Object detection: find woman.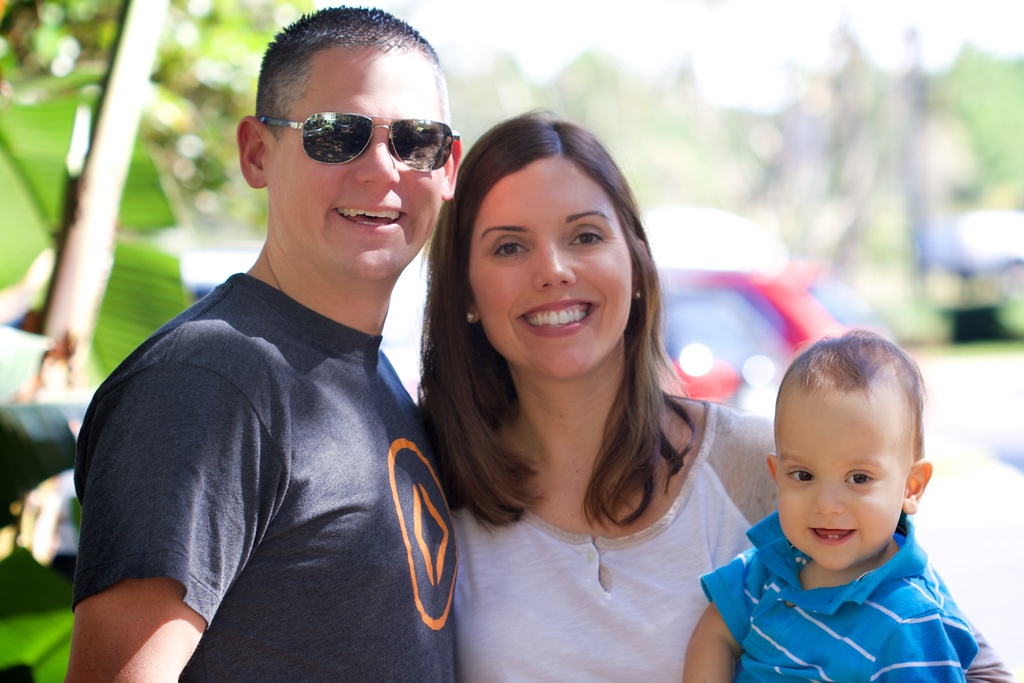
box=[414, 111, 1017, 682].
